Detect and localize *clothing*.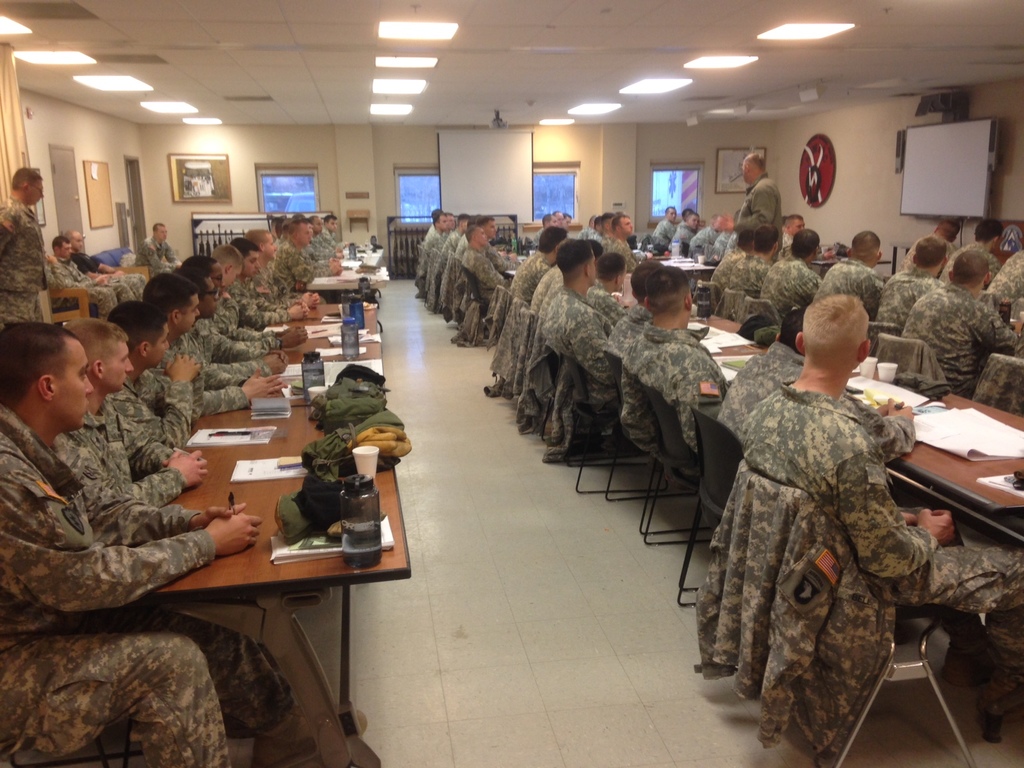
Localized at [717,341,805,449].
